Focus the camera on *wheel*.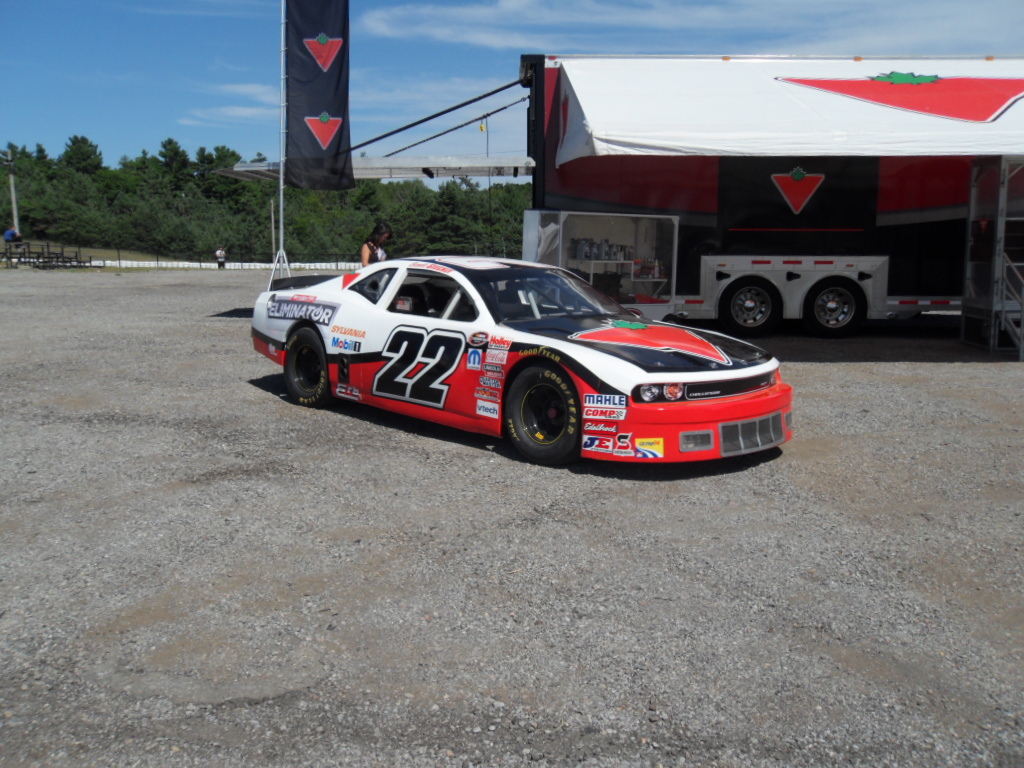
Focus region: 285/328/332/402.
